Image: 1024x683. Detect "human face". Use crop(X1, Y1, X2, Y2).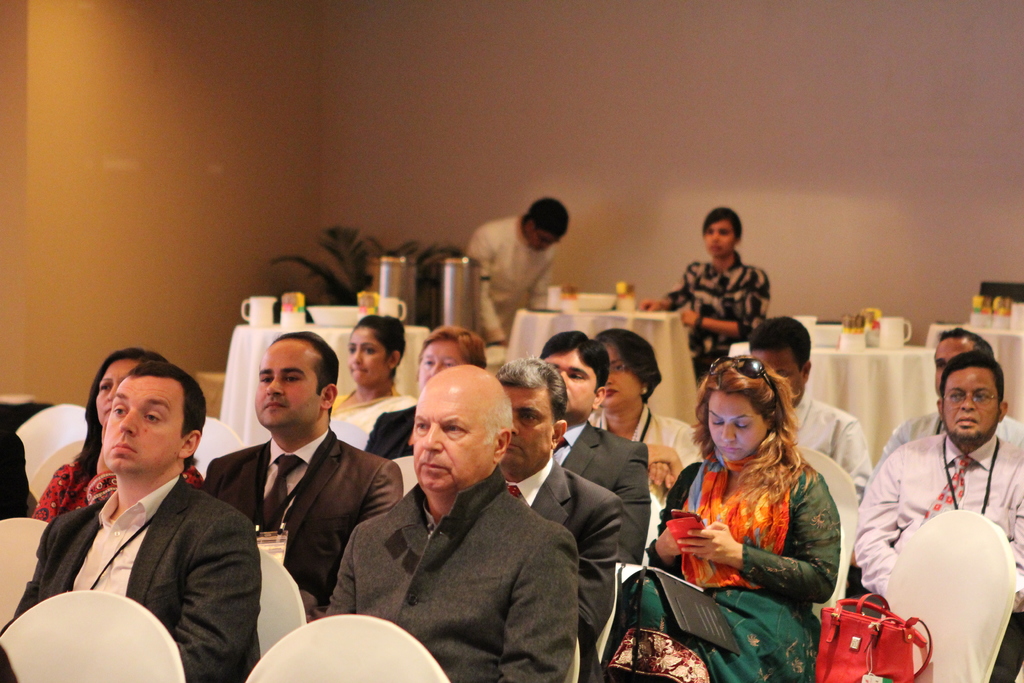
crop(753, 349, 803, 409).
